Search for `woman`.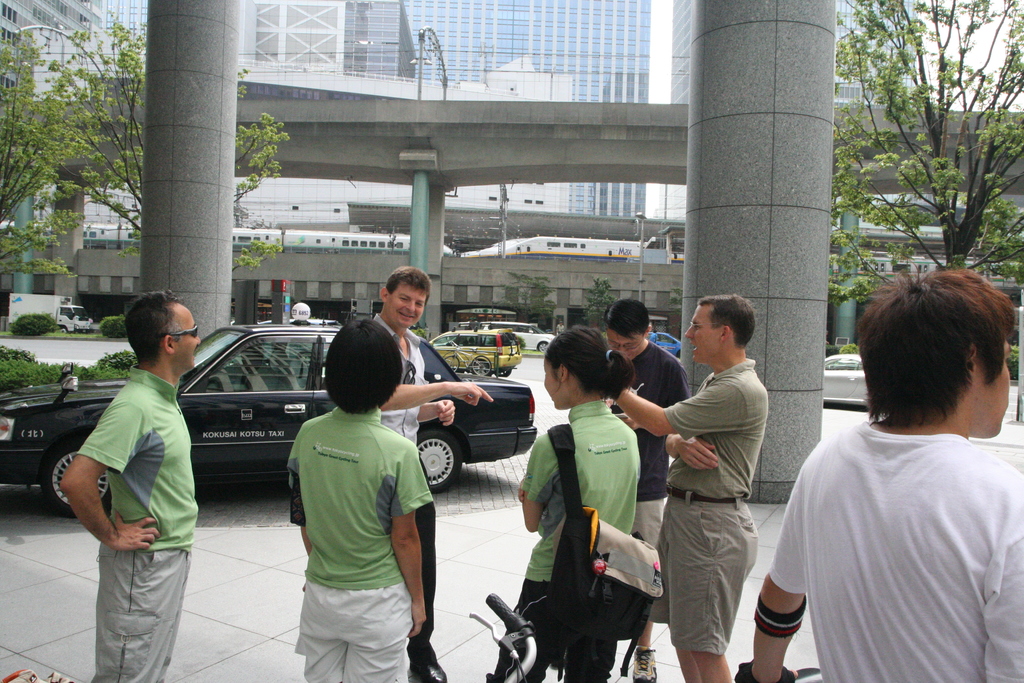
Found at <box>285,314,435,682</box>.
